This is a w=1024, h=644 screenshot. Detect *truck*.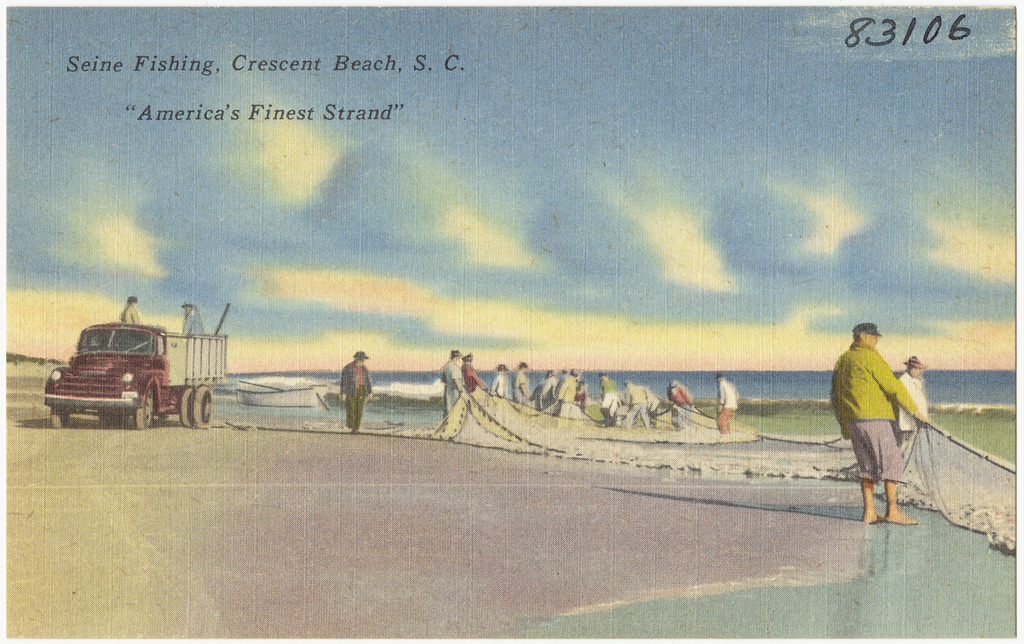
<box>30,314,227,437</box>.
